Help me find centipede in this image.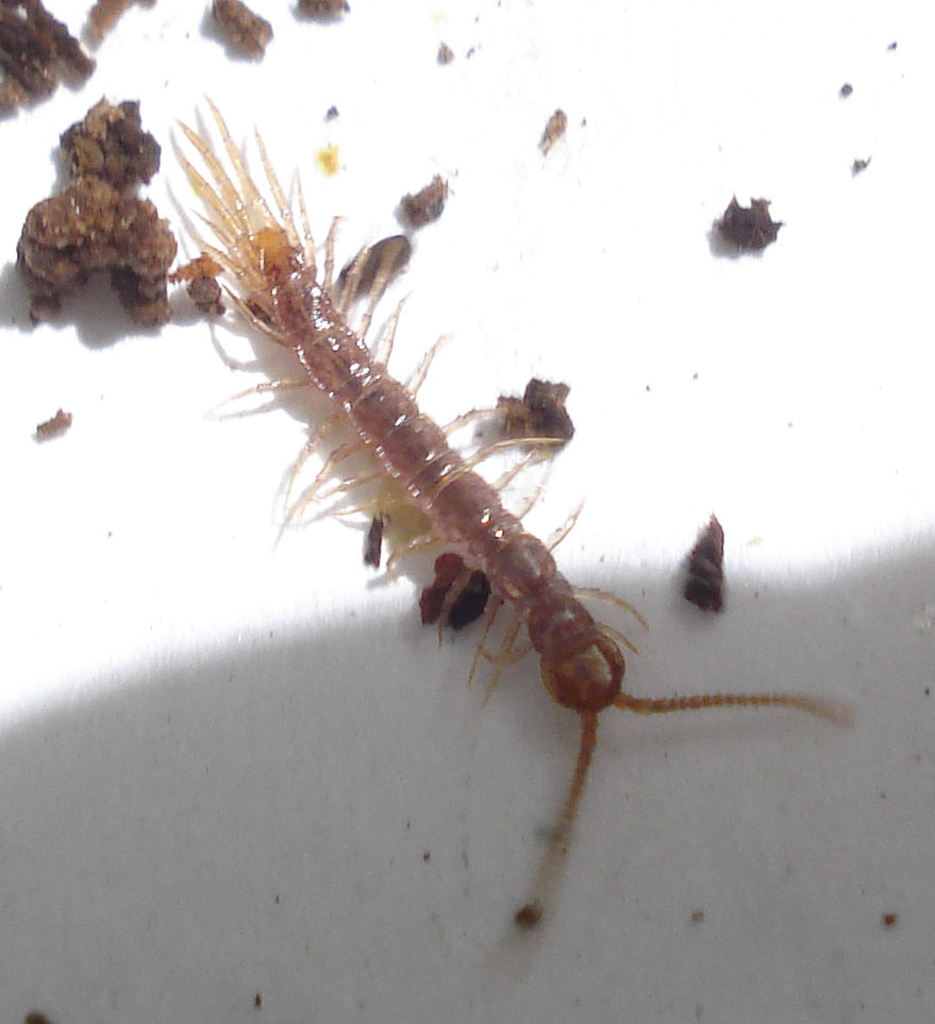
Found it: Rect(172, 93, 854, 912).
